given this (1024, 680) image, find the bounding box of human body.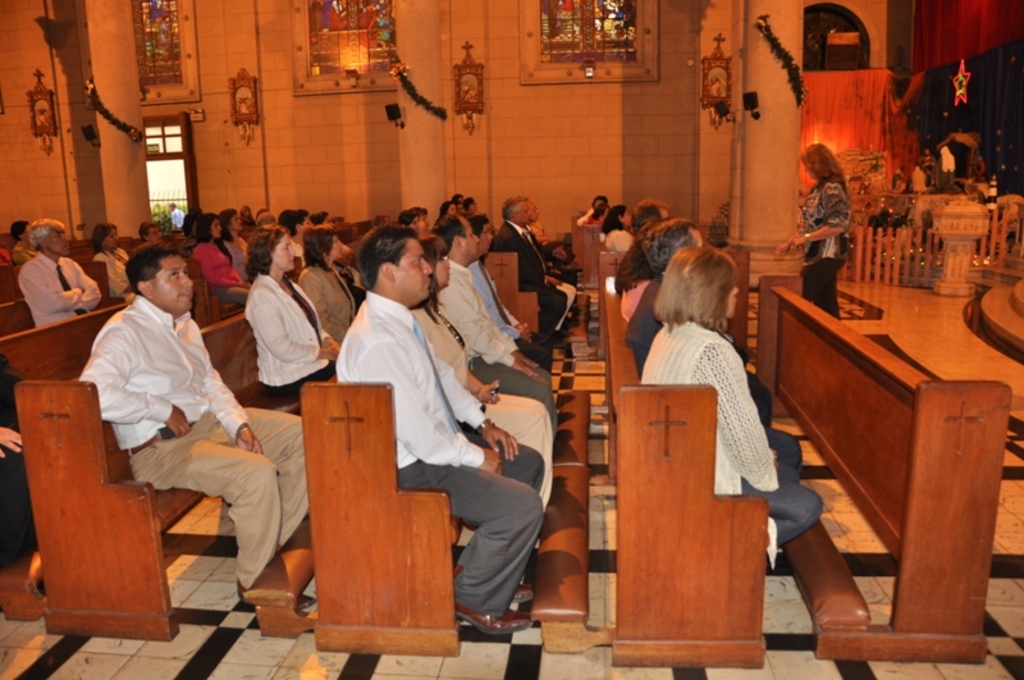
region(137, 222, 161, 246).
